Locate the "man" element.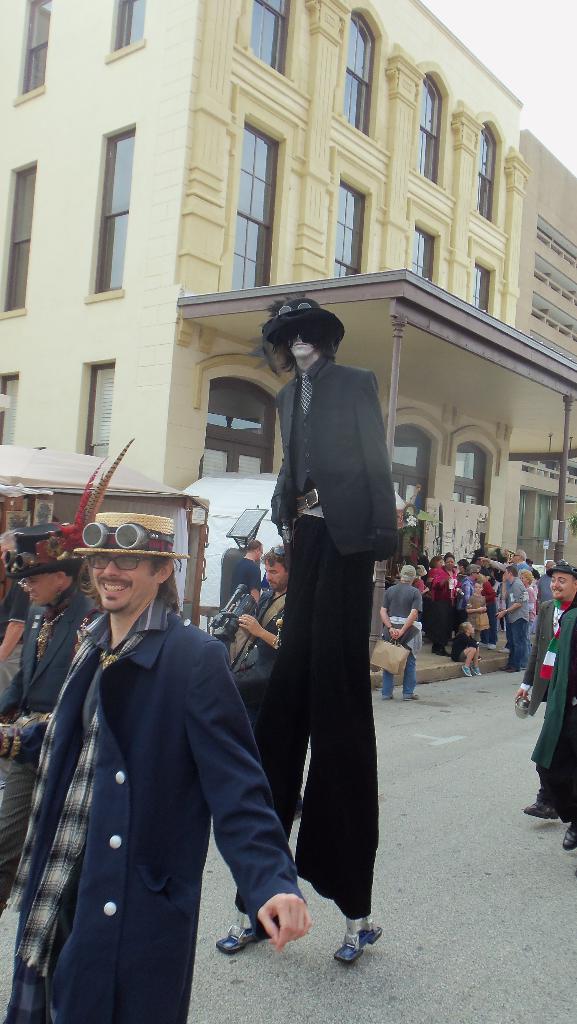
Element bbox: left=379, top=563, right=425, bottom=703.
